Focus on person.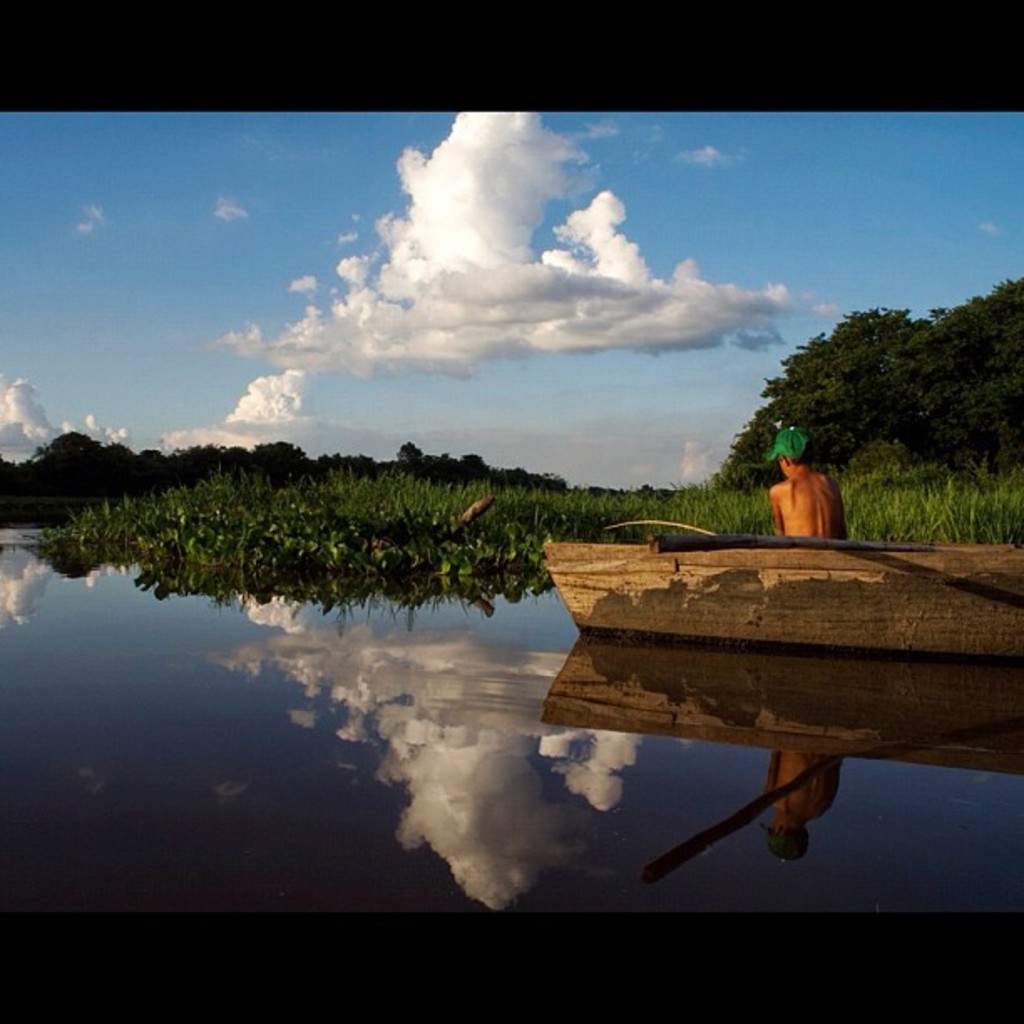
Focused at 766, 423, 845, 535.
